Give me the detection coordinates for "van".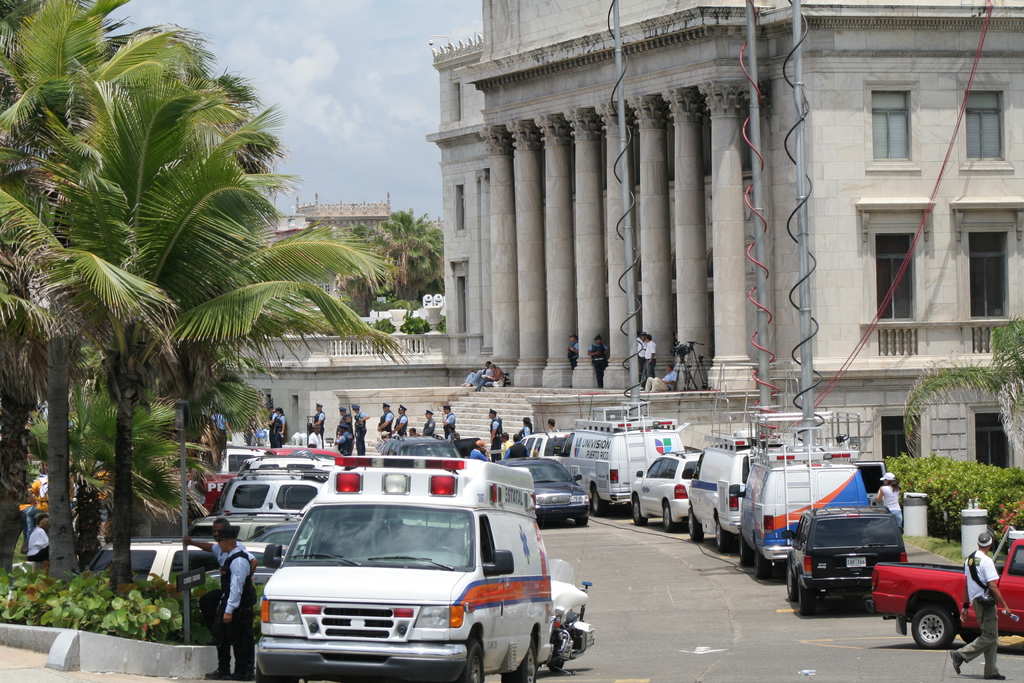
crop(254, 457, 552, 682).
